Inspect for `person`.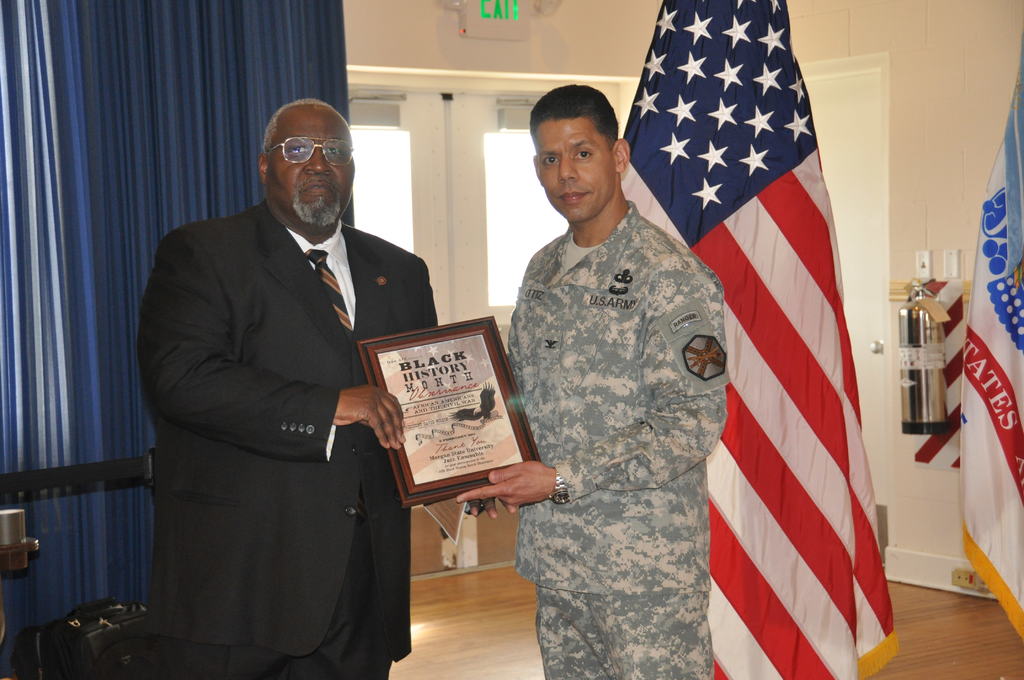
Inspection: crop(131, 79, 436, 679).
